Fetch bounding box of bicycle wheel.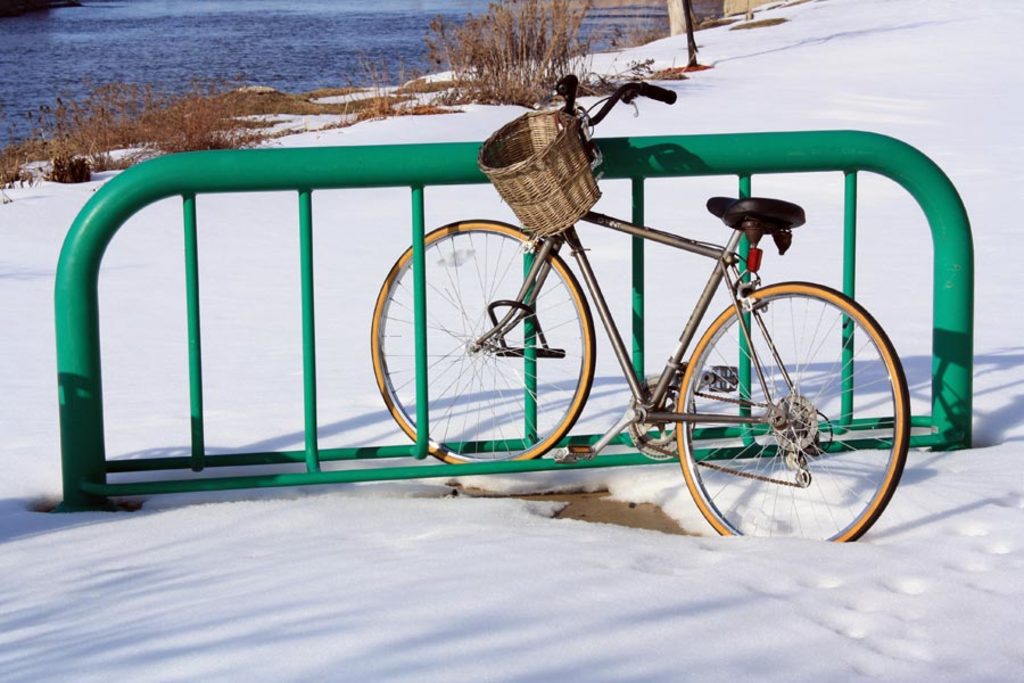
Bbox: x1=674, y1=263, x2=909, y2=542.
